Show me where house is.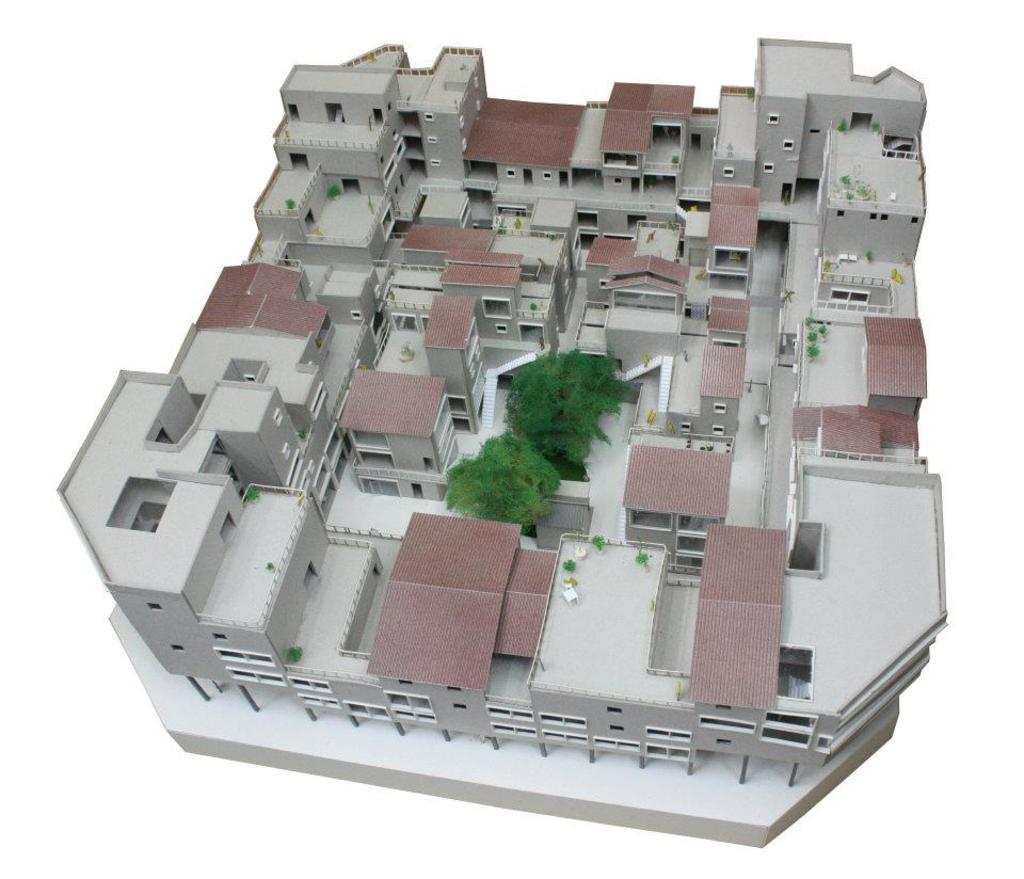
house is at box(619, 444, 721, 547).
